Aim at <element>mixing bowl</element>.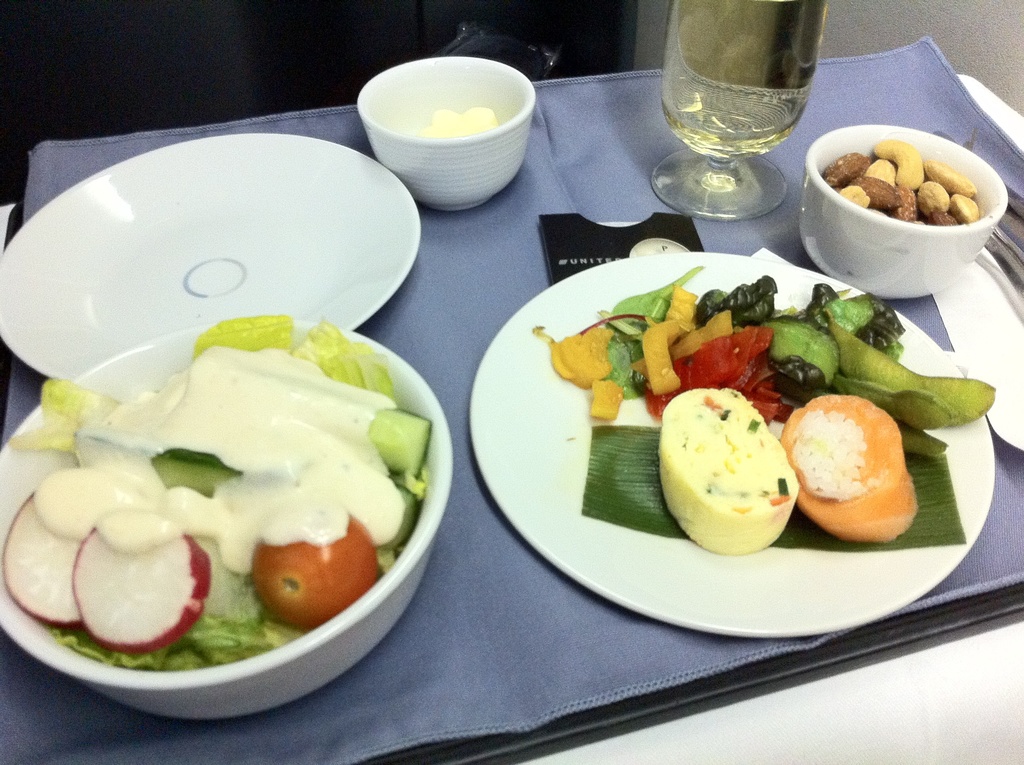
Aimed at x1=361, y1=60, x2=550, y2=200.
